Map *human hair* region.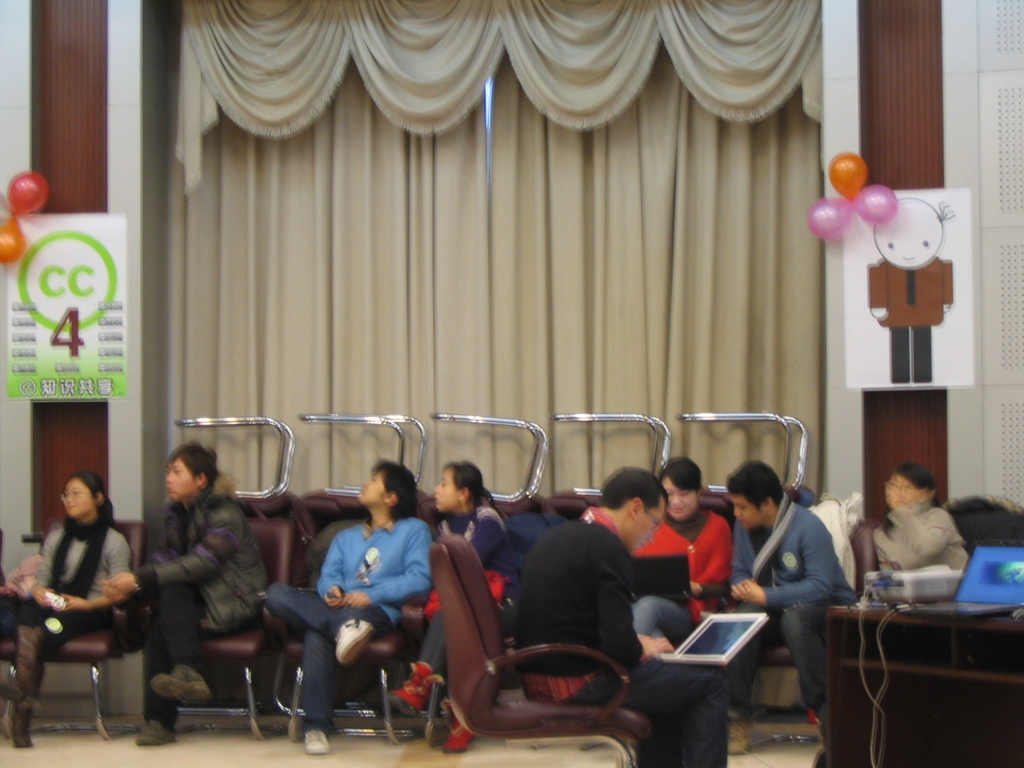
Mapped to detection(172, 441, 218, 499).
